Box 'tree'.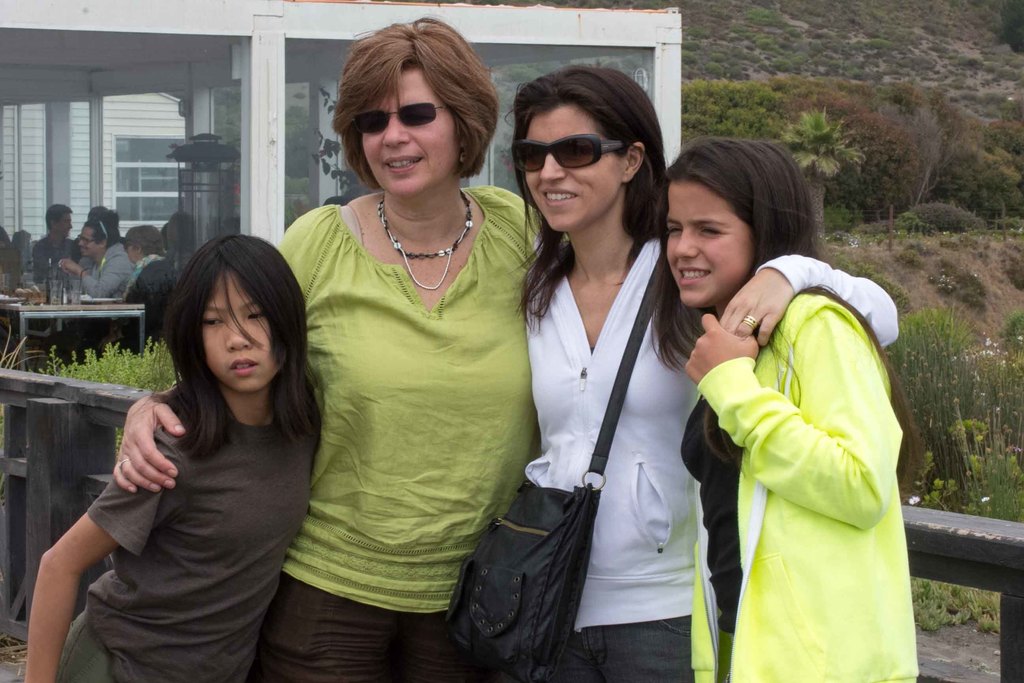
[x1=776, y1=101, x2=866, y2=240].
